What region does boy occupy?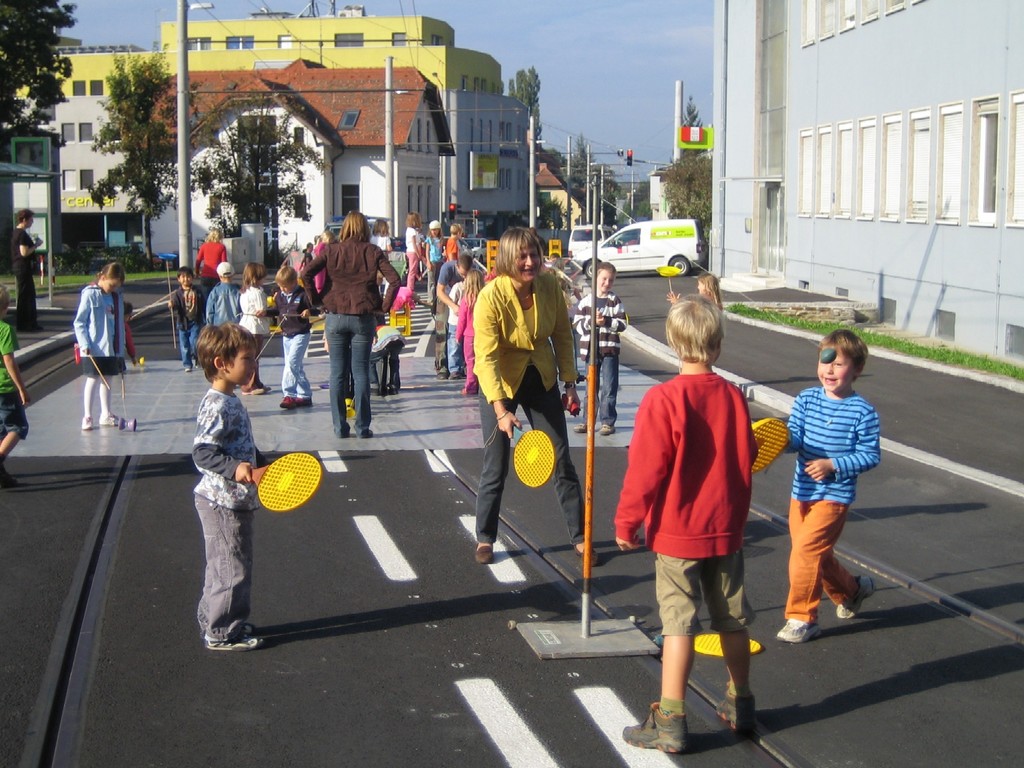
bbox(448, 277, 466, 373).
